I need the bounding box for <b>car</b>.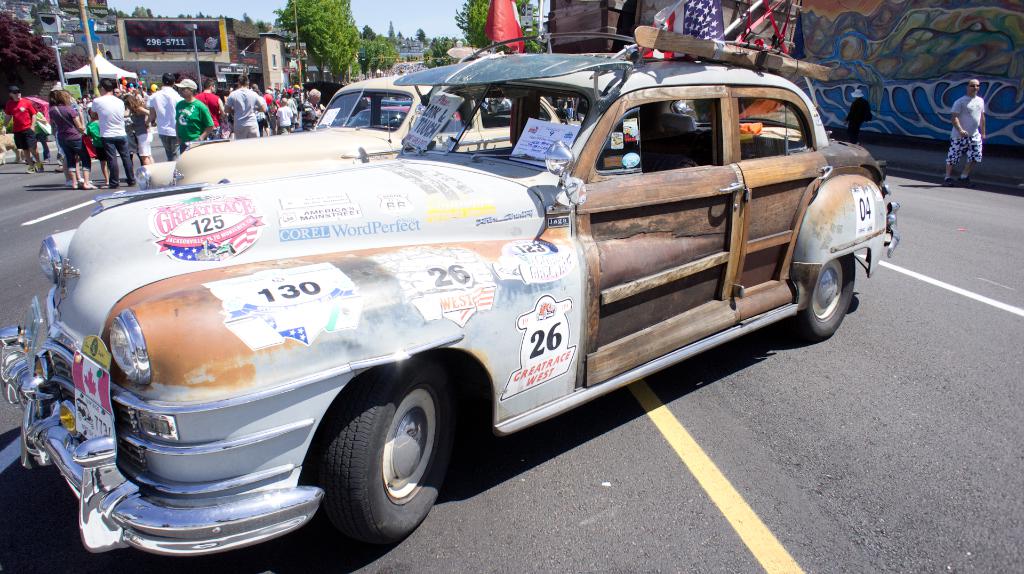
Here it is: 125 69 553 193.
